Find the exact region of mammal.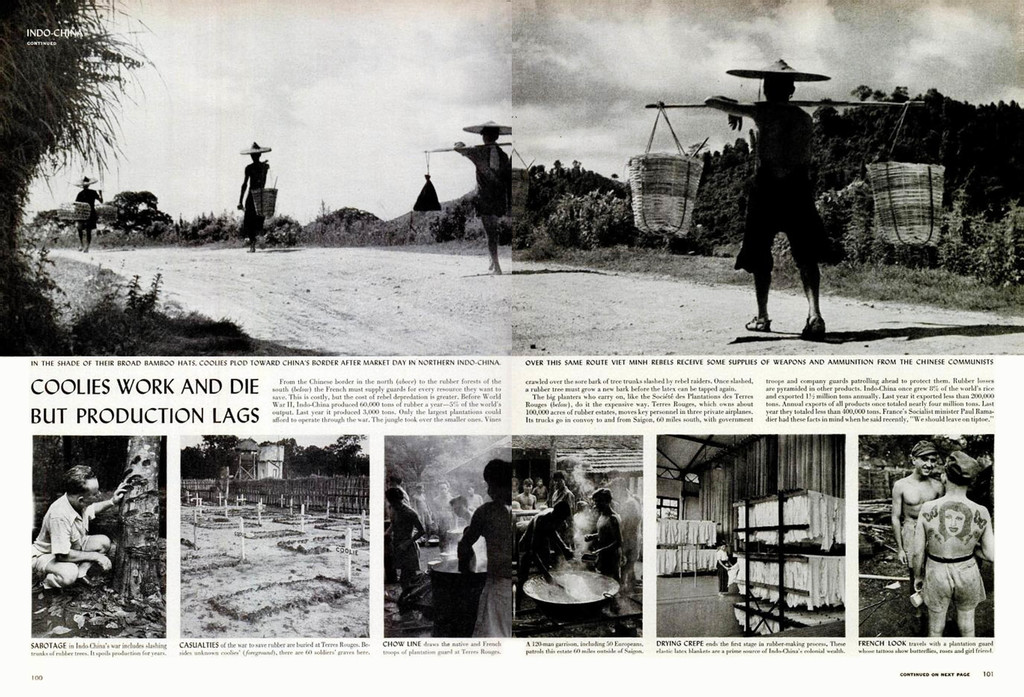
Exact region: (451,117,514,274).
